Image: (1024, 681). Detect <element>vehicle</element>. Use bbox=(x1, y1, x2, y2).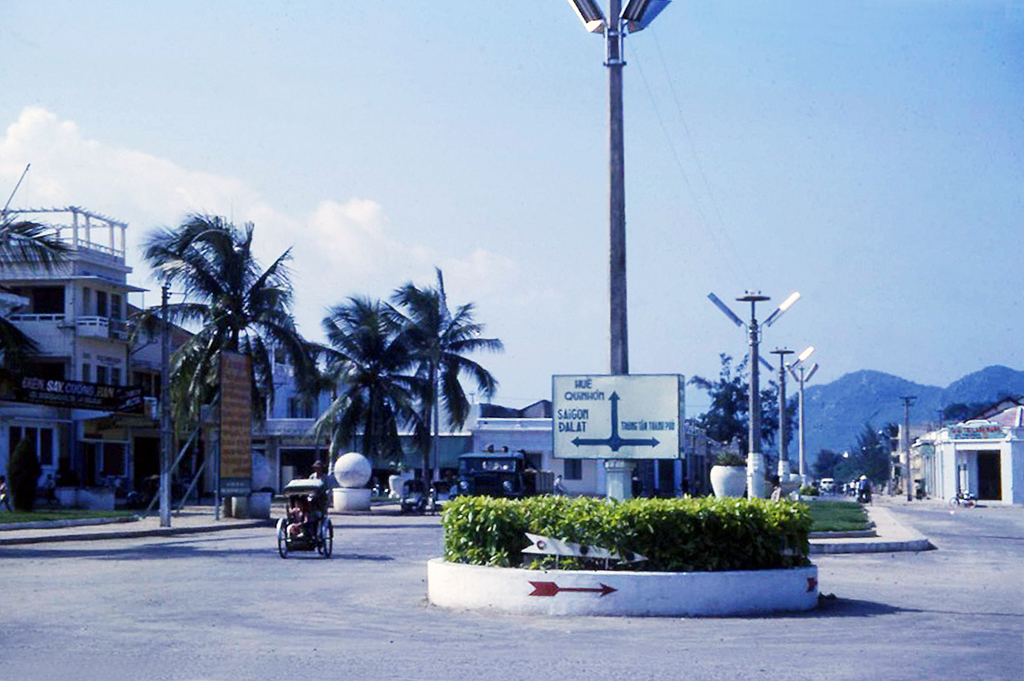
bbox=(447, 450, 553, 499).
